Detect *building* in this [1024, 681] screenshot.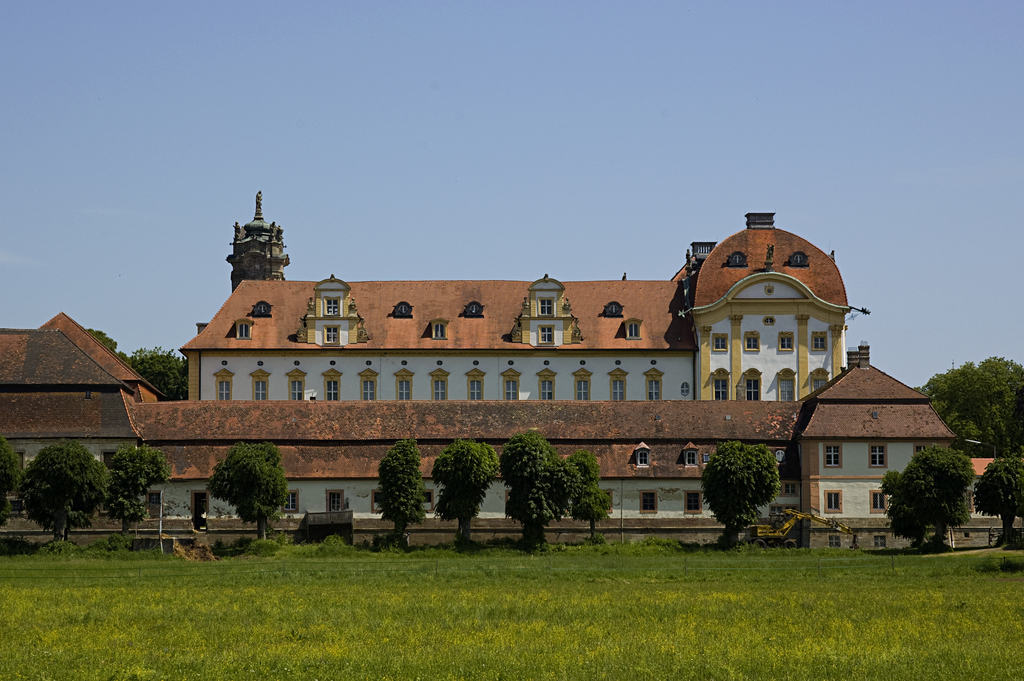
Detection: bbox=[184, 211, 868, 405].
